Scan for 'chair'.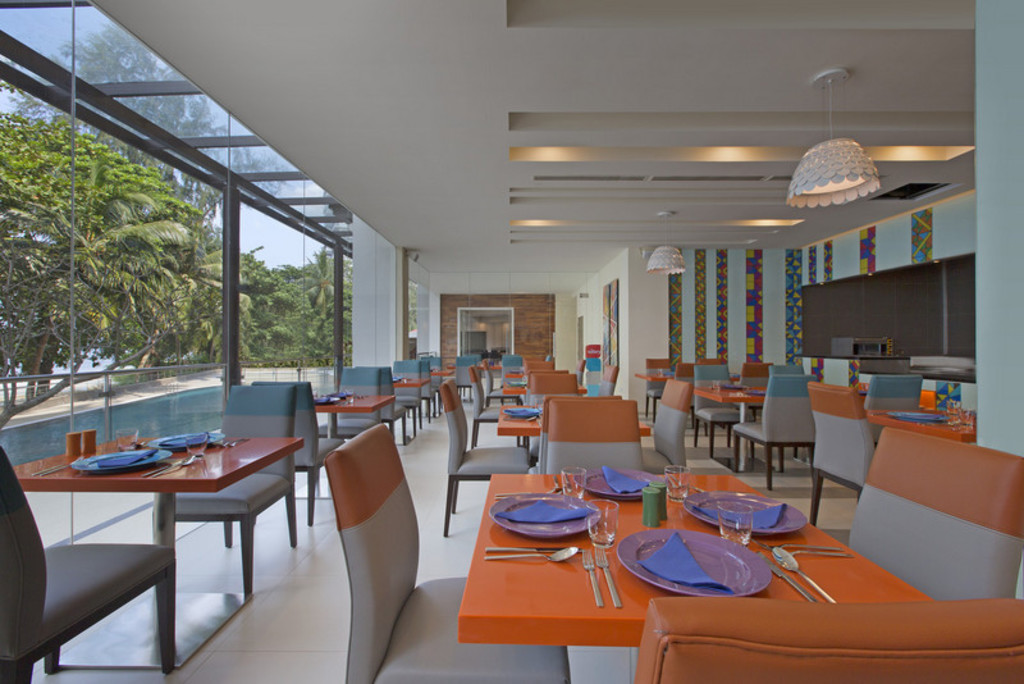
Scan result: (left=319, top=419, right=576, bottom=683).
